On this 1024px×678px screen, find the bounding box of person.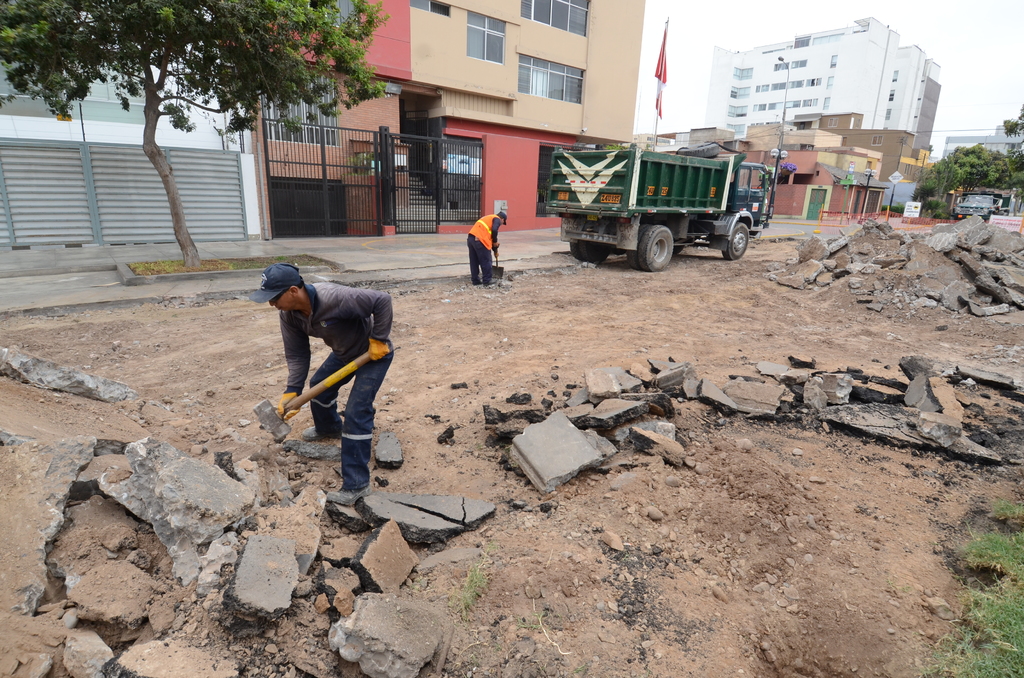
Bounding box: 269,250,392,501.
